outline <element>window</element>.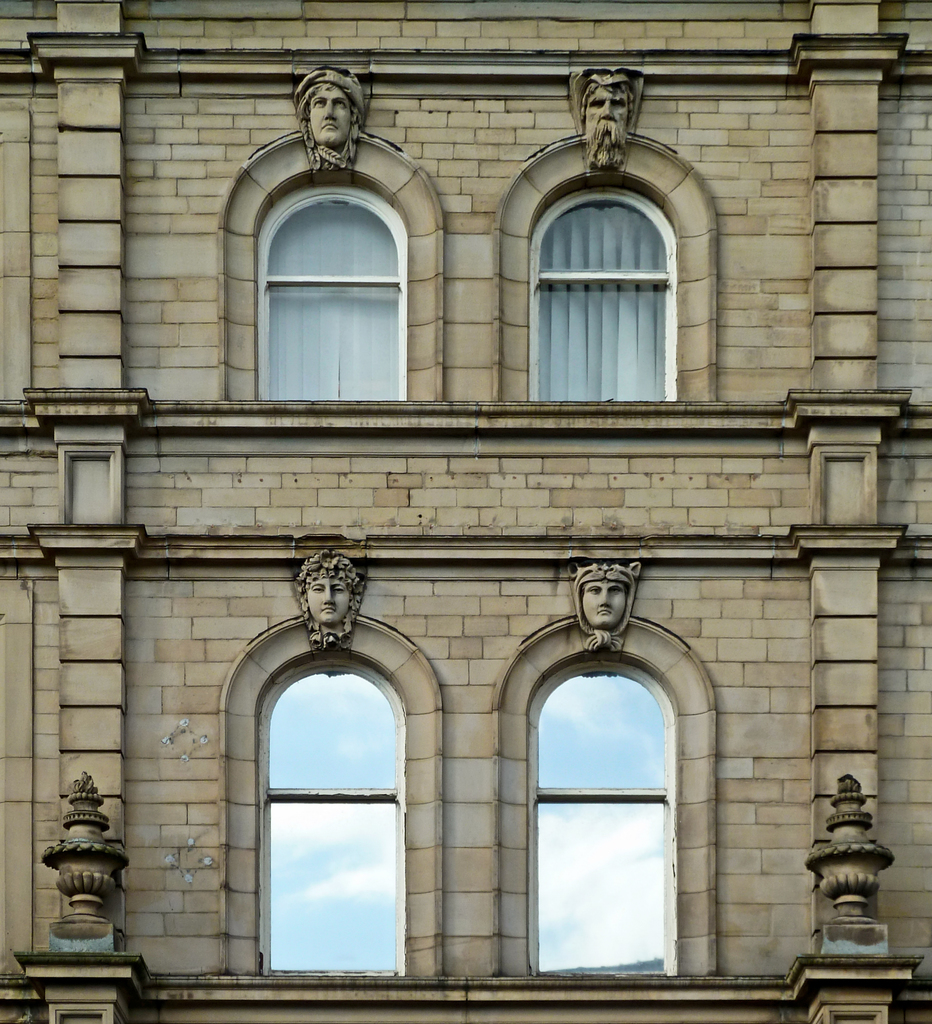
Outline: box=[528, 190, 677, 403].
